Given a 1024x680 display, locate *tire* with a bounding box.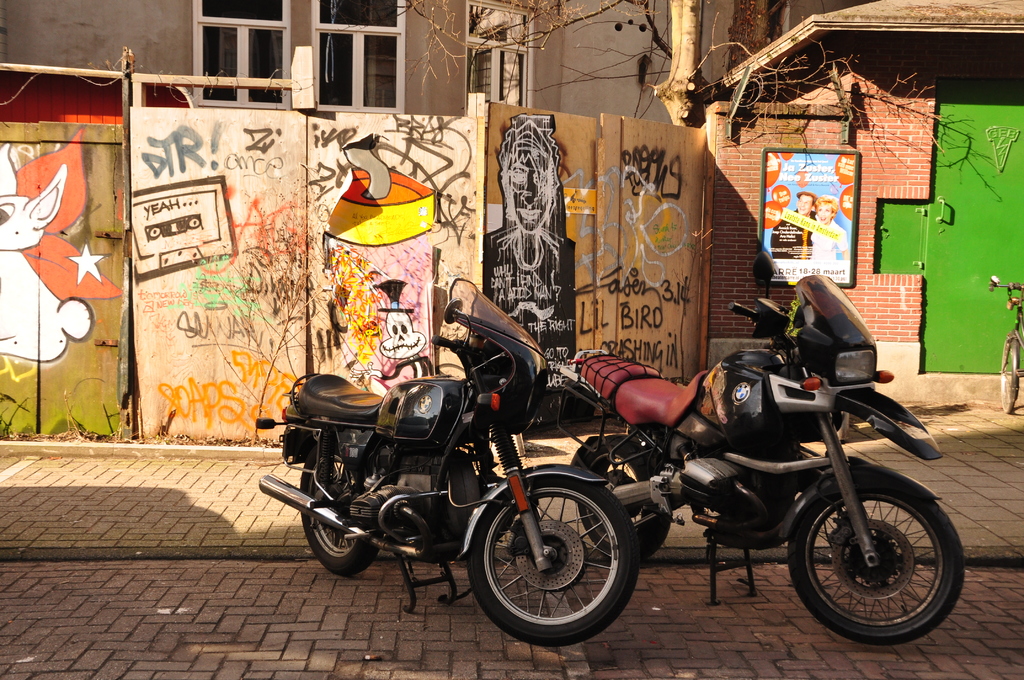
Located: (x1=575, y1=433, x2=673, y2=558).
